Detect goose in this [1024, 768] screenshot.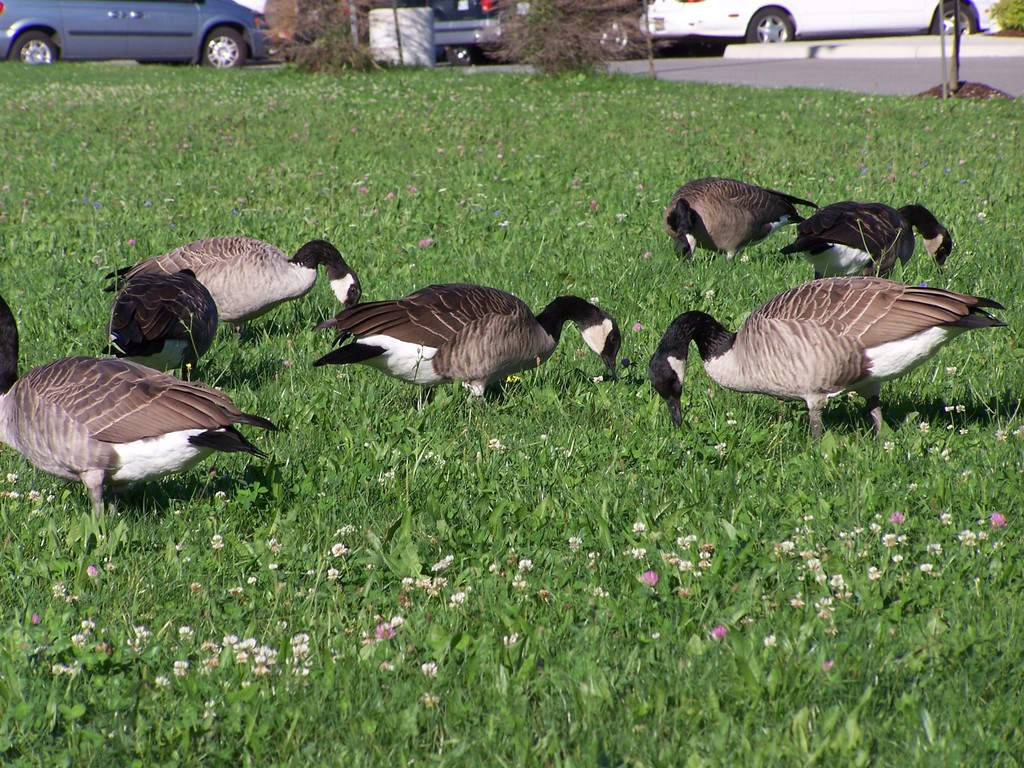
Detection: detection(650, 281, 1004, 449).
